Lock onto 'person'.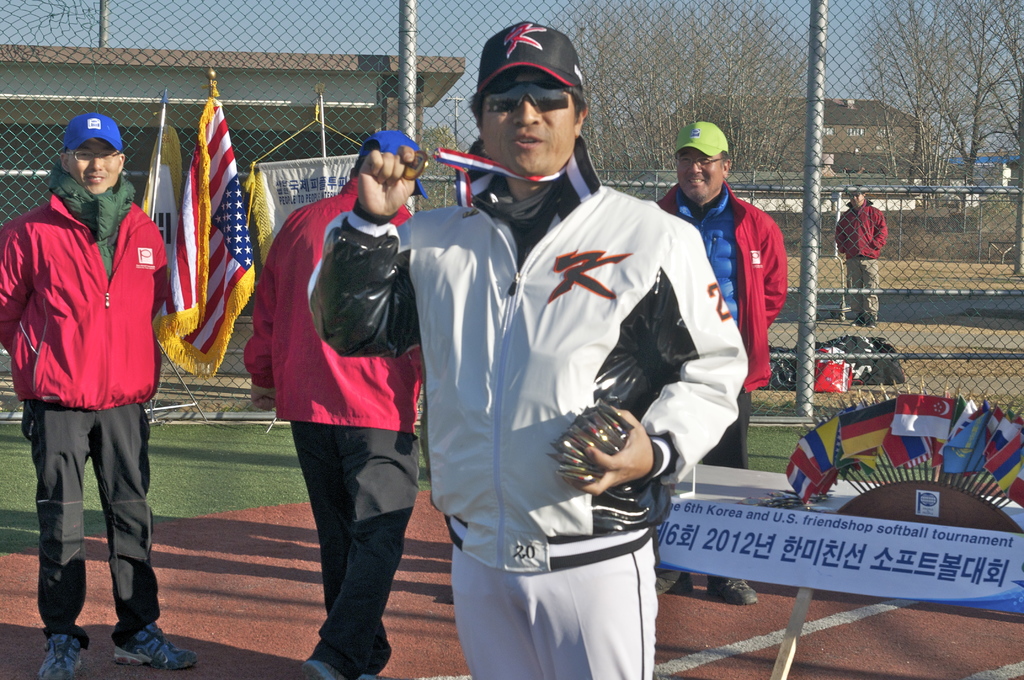
Locked: (307,19,748,679).
